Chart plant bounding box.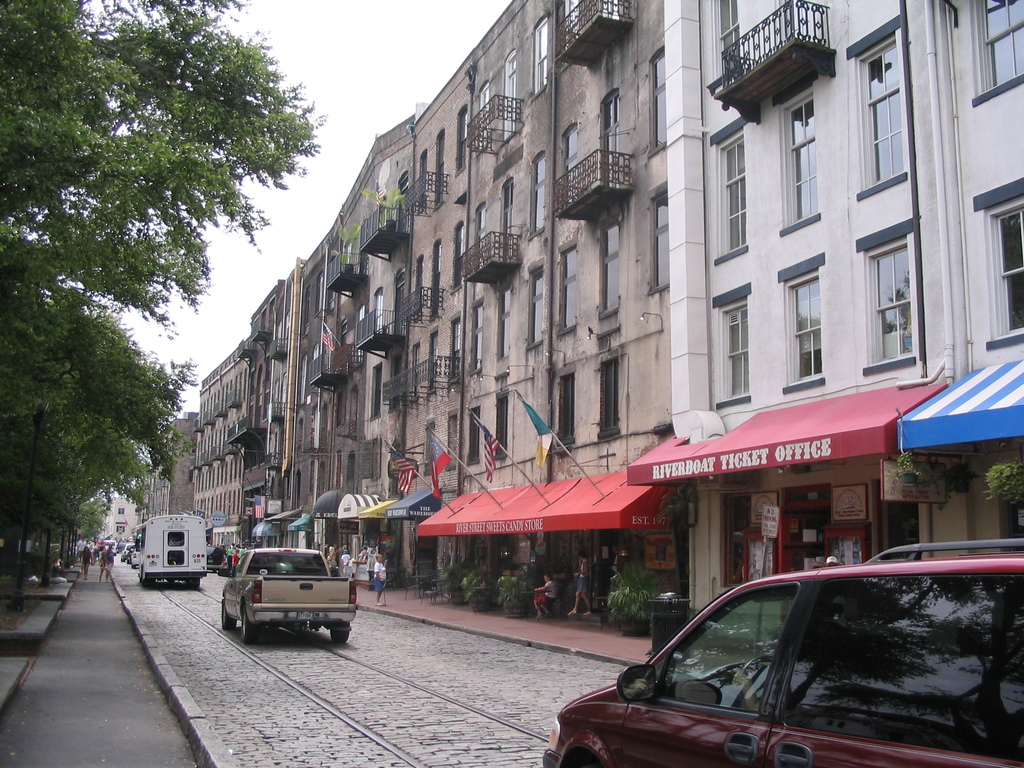
Charted: {"left": 493, "top": 570, "right": 531, "bottom": 602}.
